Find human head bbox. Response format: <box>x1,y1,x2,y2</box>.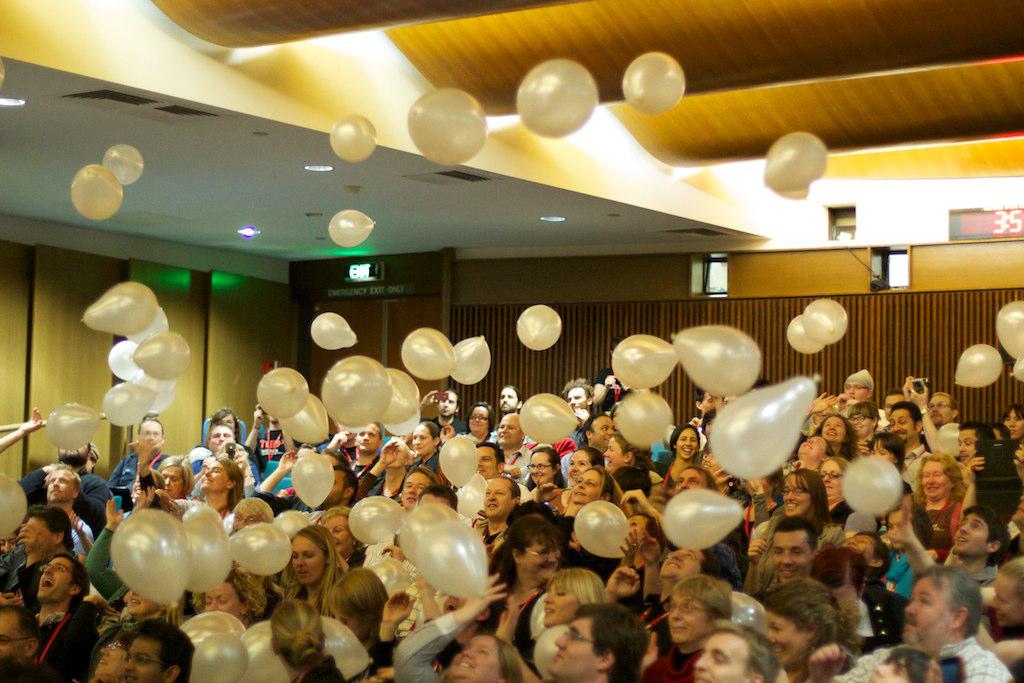
<box>21,507,70,560</box>.
